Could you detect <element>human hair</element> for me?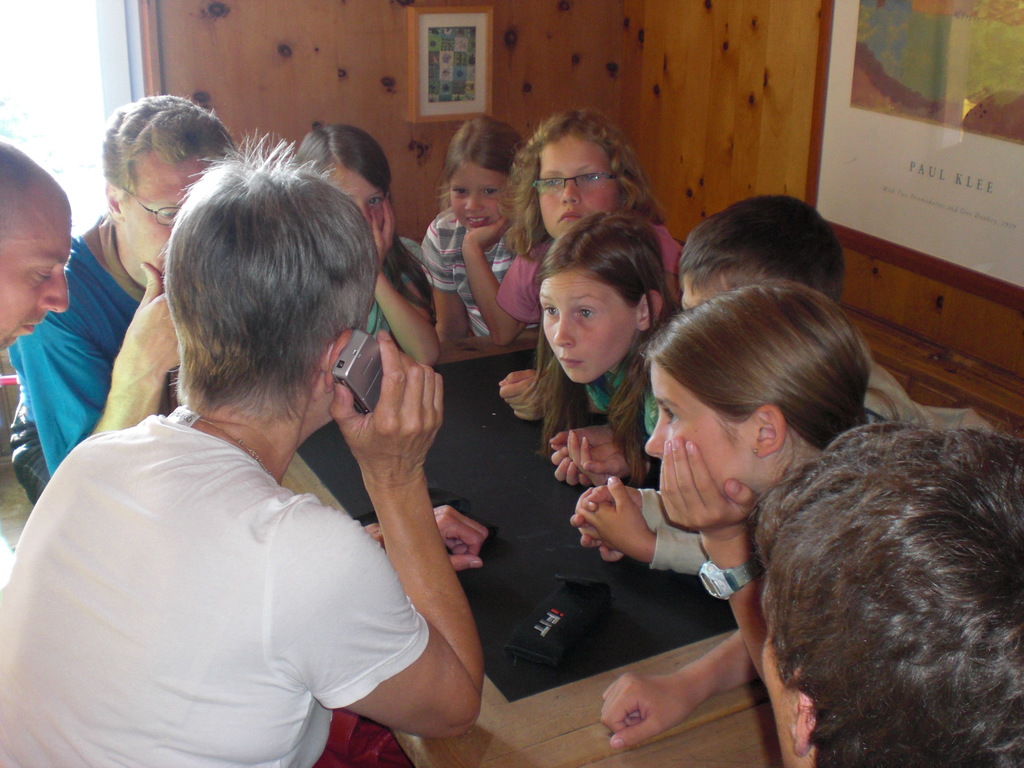
Detection result: 430:118:528:219.
